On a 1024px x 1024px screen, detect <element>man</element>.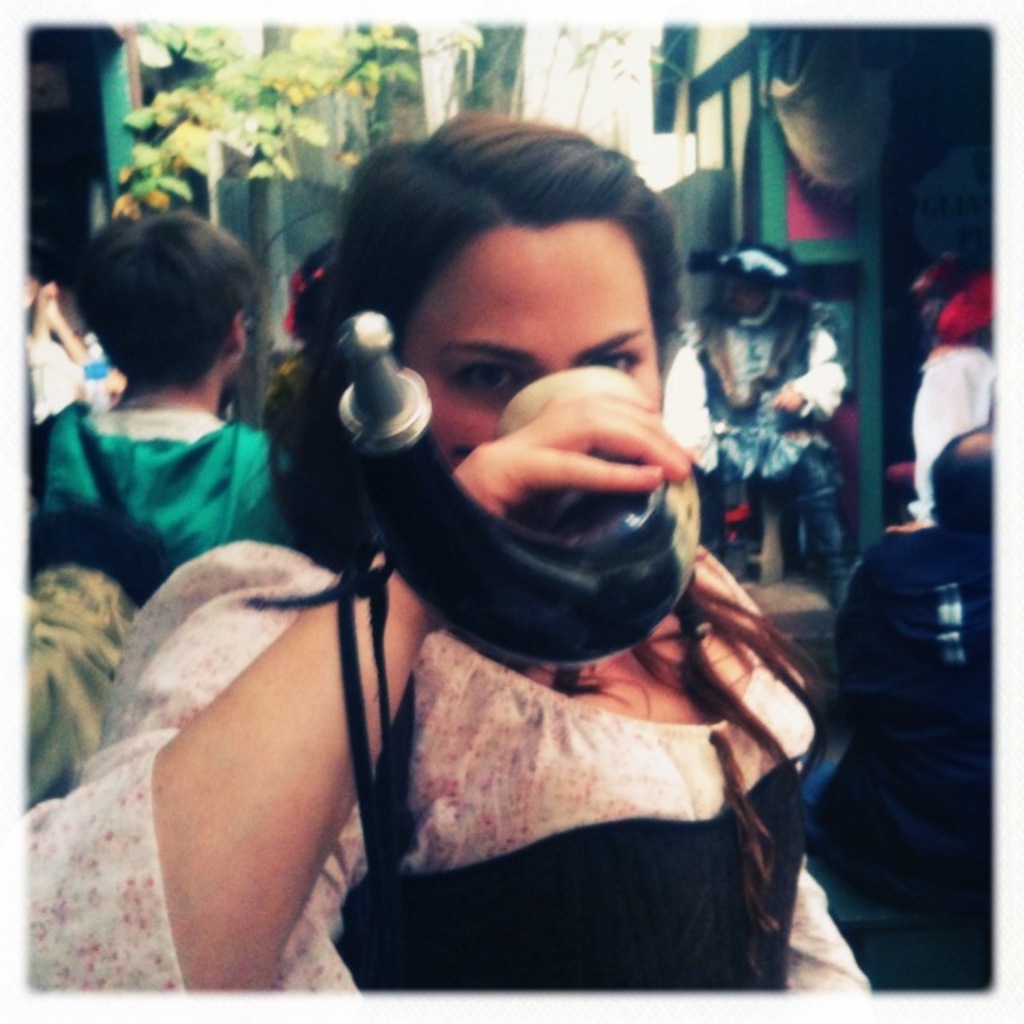
pyautogui.locateOnScreen(840, 430, 994, 986).
